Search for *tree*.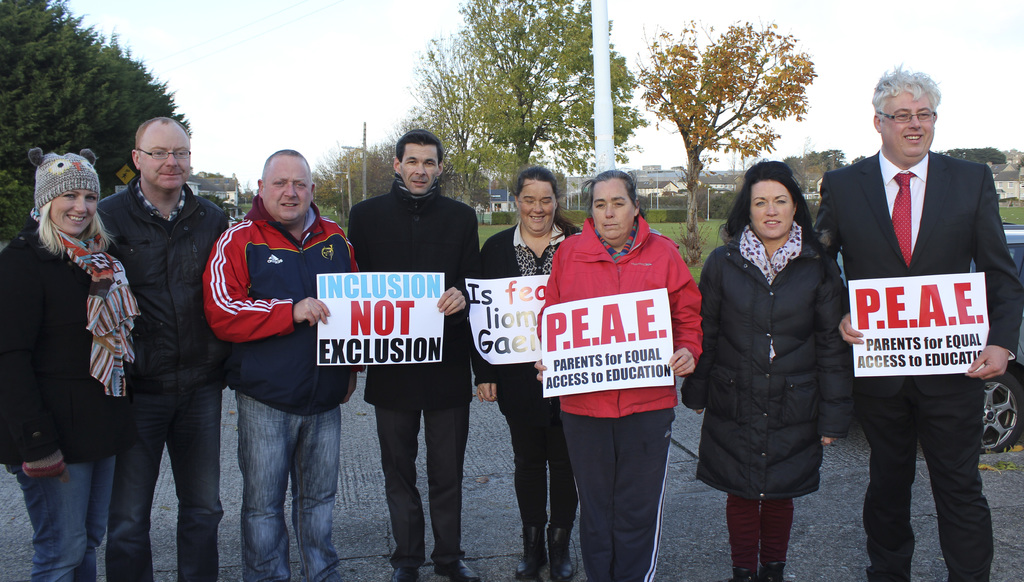
Found at [left=3, top=0, right=195, bottom=245].
